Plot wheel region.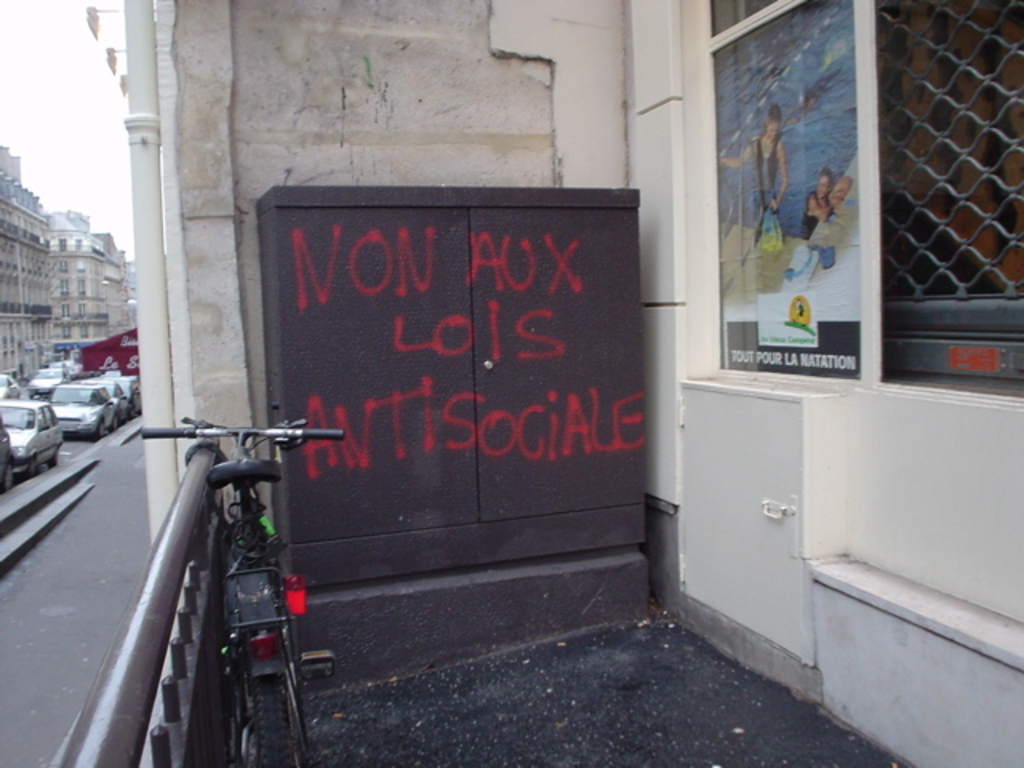
Plotted at bbox(26, 458, 37, 475).
